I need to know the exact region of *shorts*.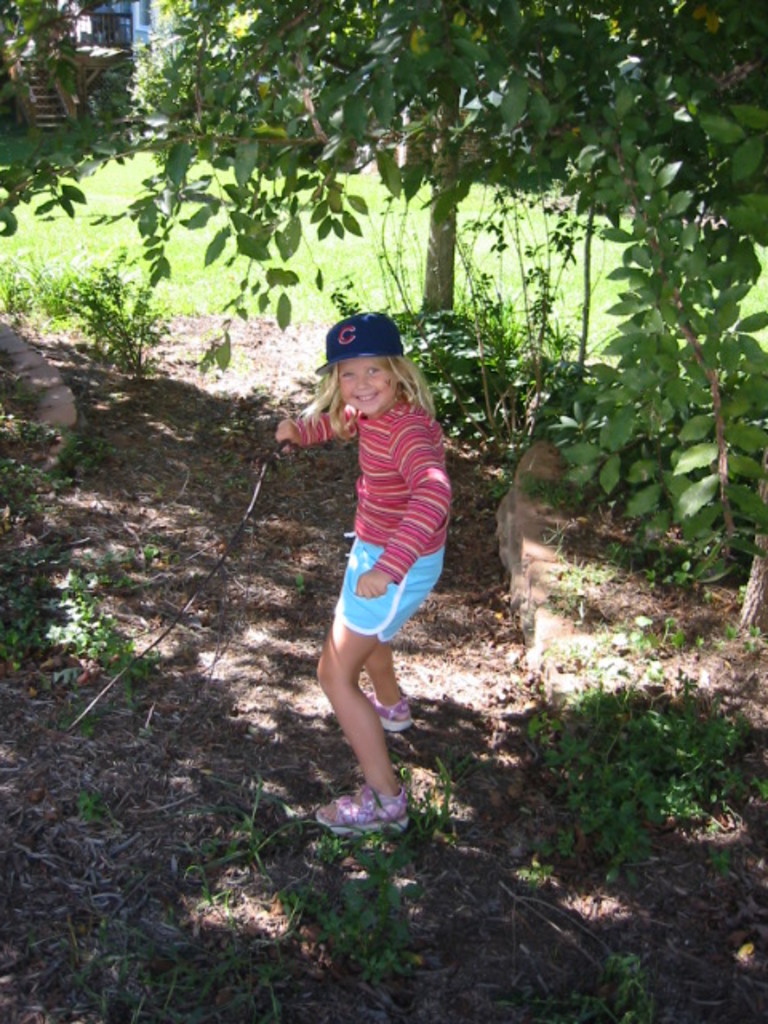
Region: [x1=333, y1=539, x2=446, y2=645].
